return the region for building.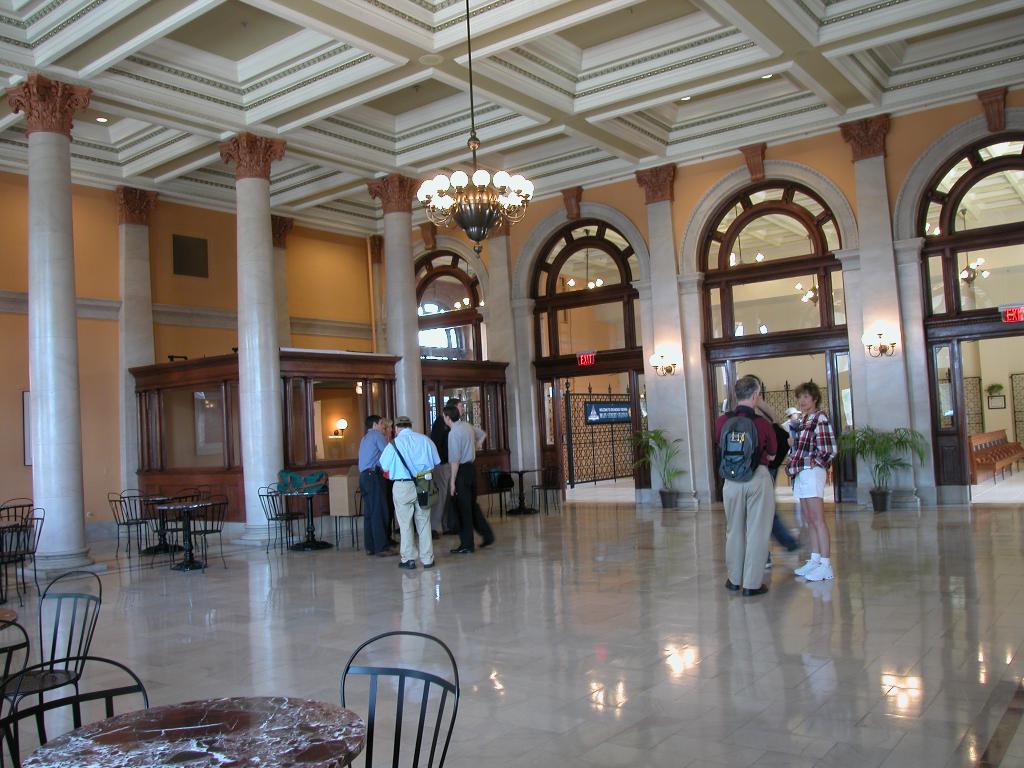
<bbox>0, 0, 1023, 767</bbox>.
